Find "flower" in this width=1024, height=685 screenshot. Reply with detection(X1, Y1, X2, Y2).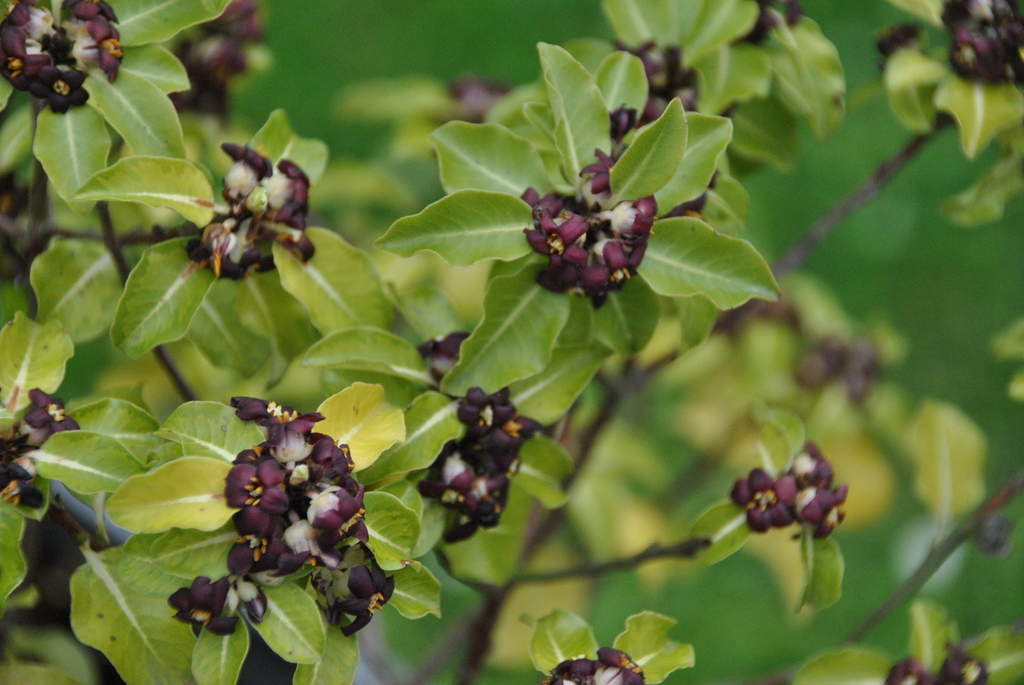
detection(26, 382, 80, 439).
